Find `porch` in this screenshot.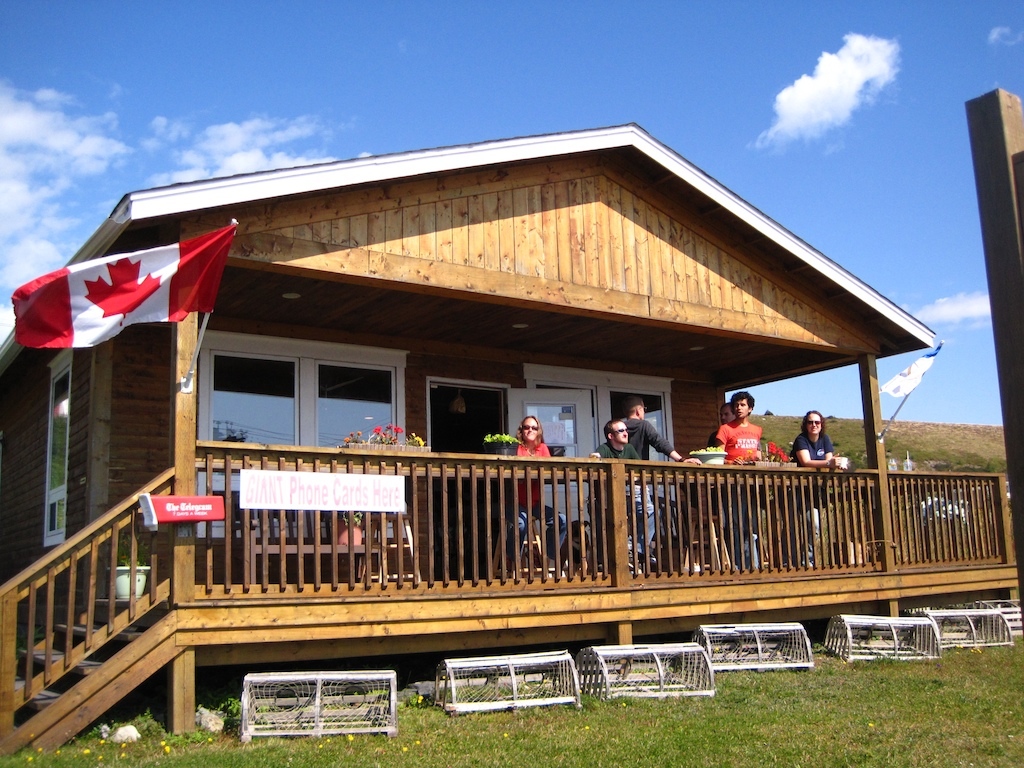
The bounding box for `porch` is bbox=[110, 434, 1023, 612].
